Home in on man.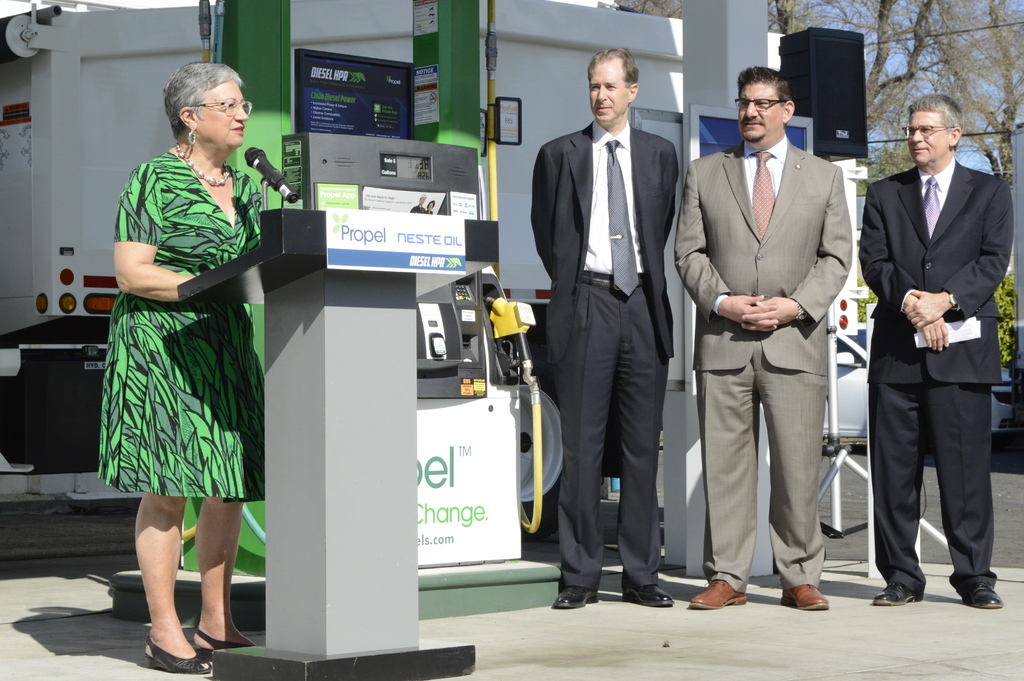
Homed in at [x1=534, y1=49, x2=682, y2=604].
